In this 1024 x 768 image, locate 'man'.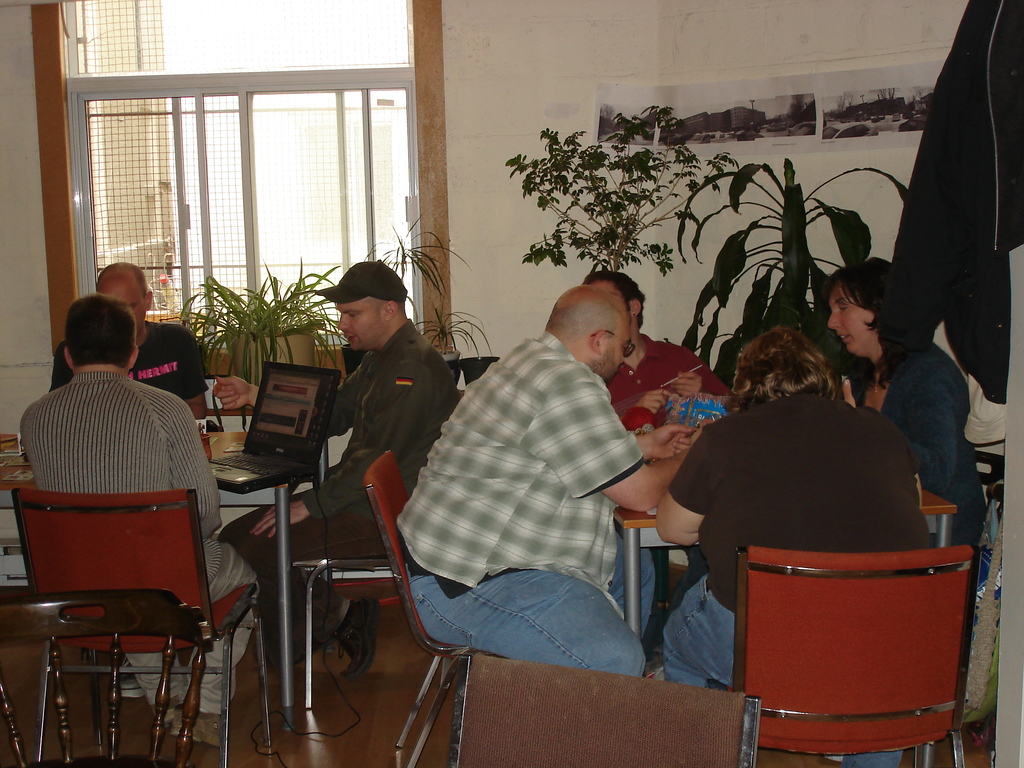
Bounding box: bbox(52, 259, 208, 696).
